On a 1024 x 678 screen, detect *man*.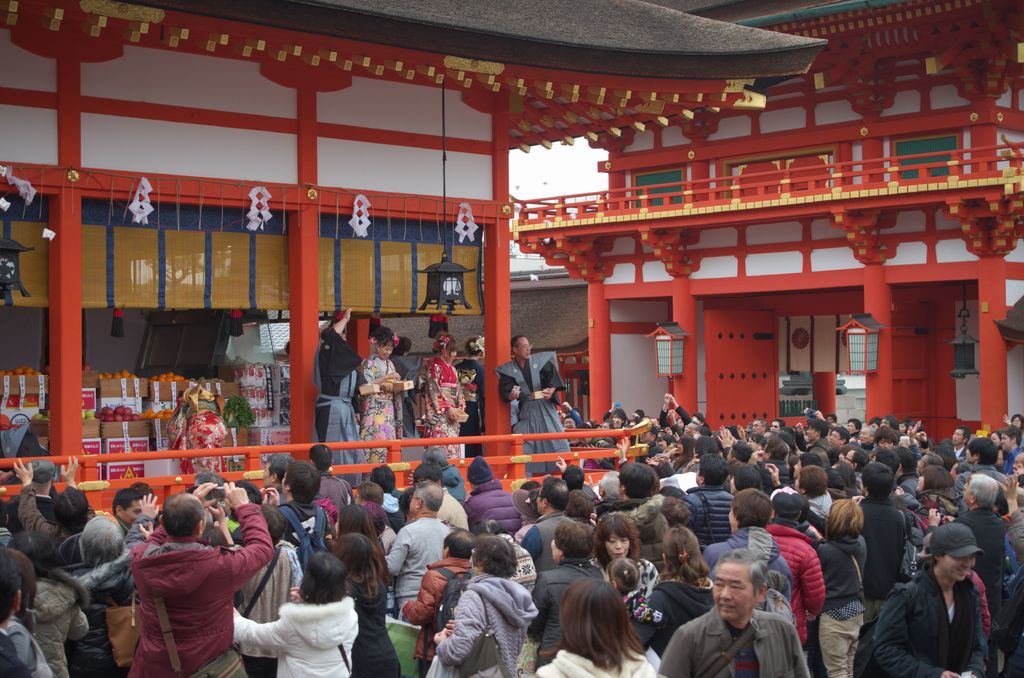
104,485,141,534.
